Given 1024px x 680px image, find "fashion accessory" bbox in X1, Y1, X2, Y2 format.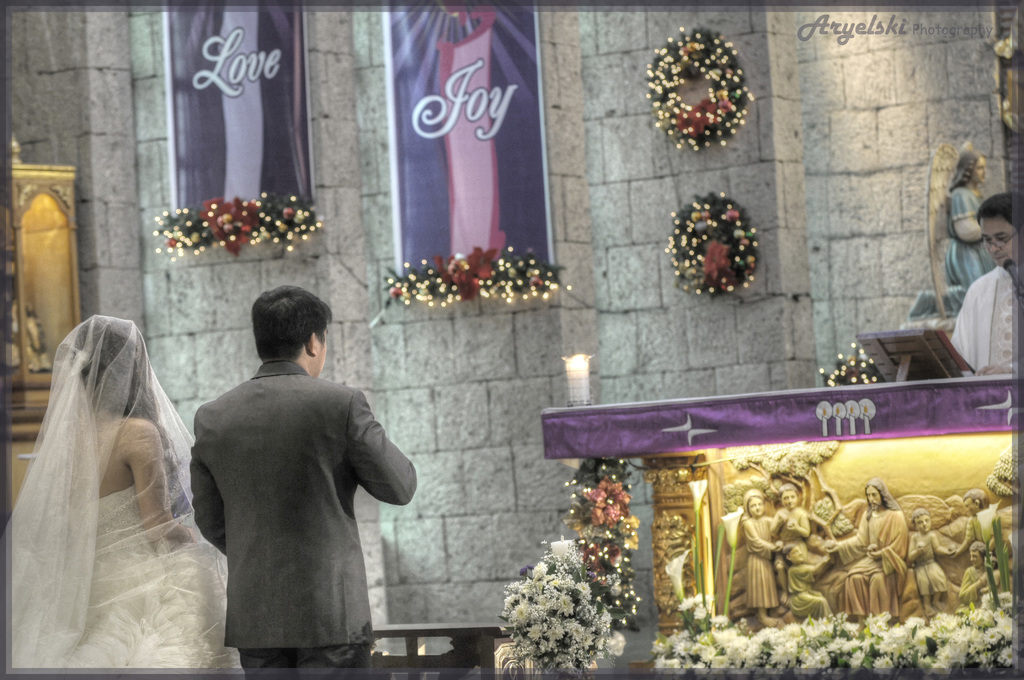
950, 140, 980, 191.
